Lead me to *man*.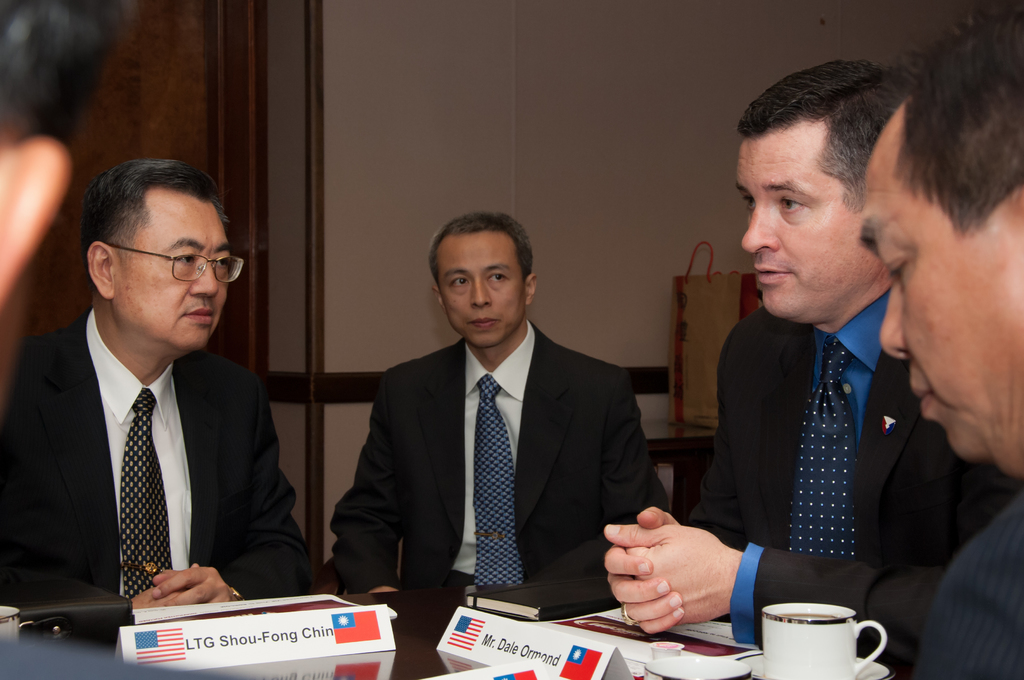
Lead to (x1=605, y1=51, x2=1014, y2=679).
